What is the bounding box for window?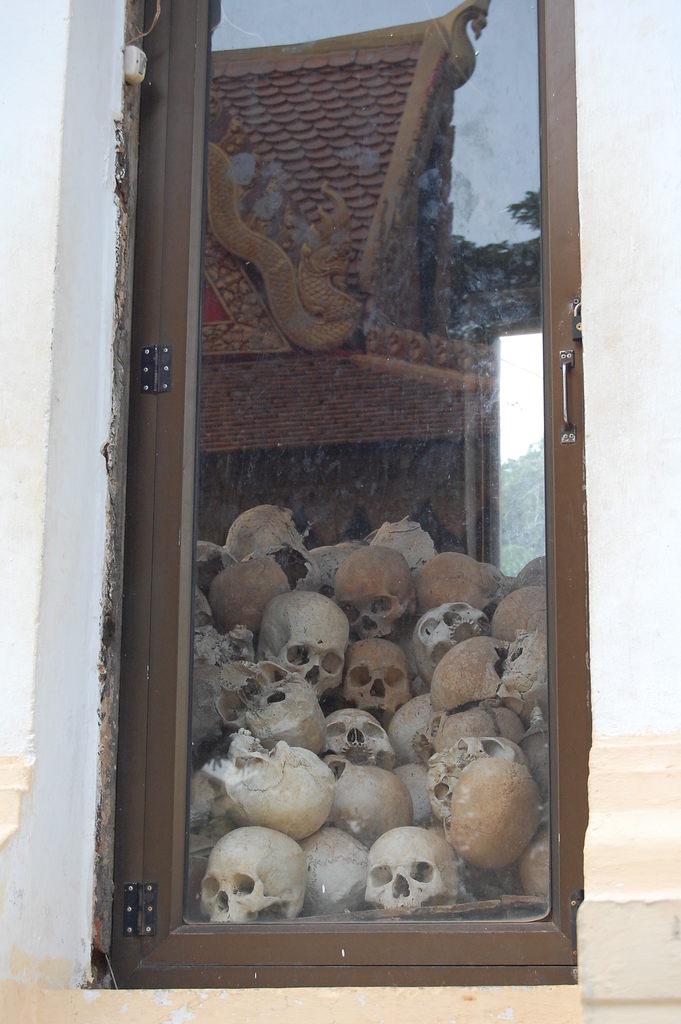
0 0 680 1023.
